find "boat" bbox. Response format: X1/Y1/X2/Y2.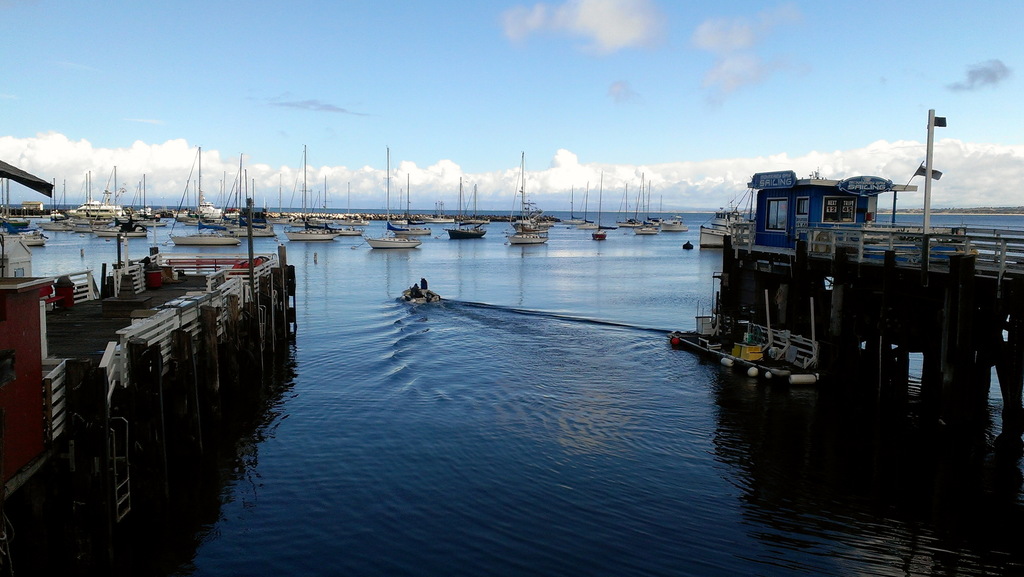
463/182/492/227.
